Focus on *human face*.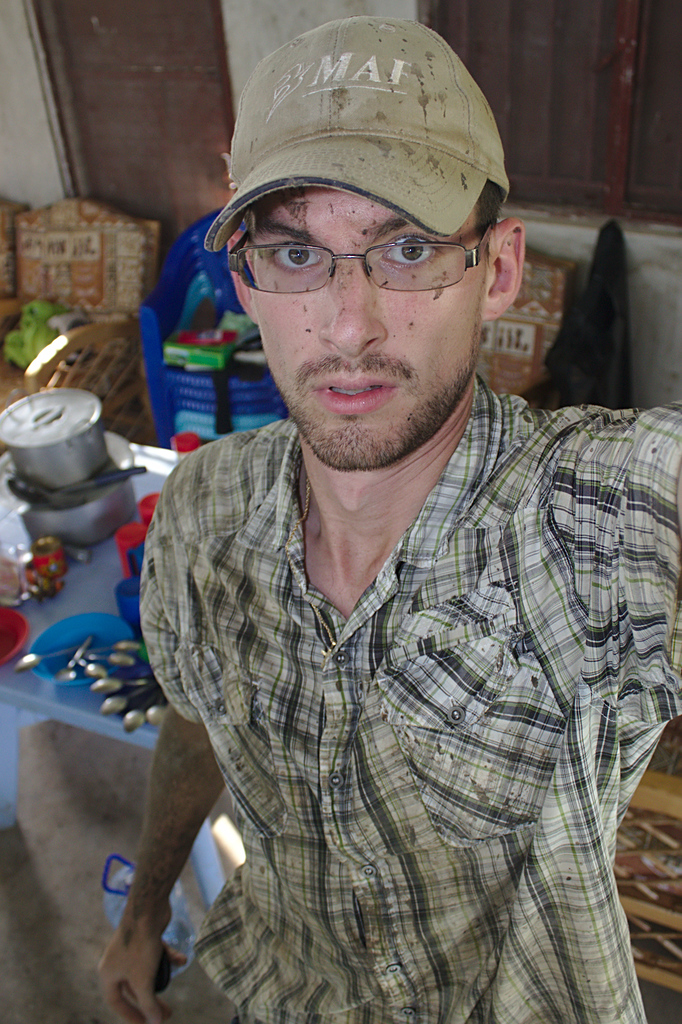
Focused at locate(254, 193, 494, 474).
